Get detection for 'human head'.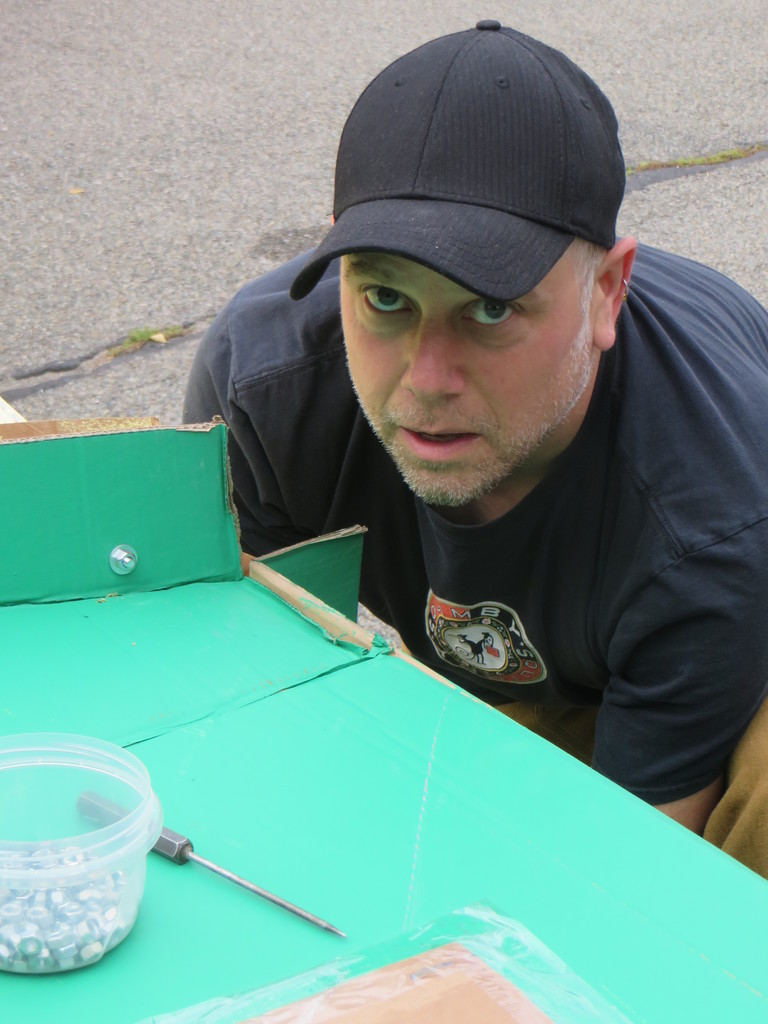
Detection: box=[264, 13, 636, 504].
